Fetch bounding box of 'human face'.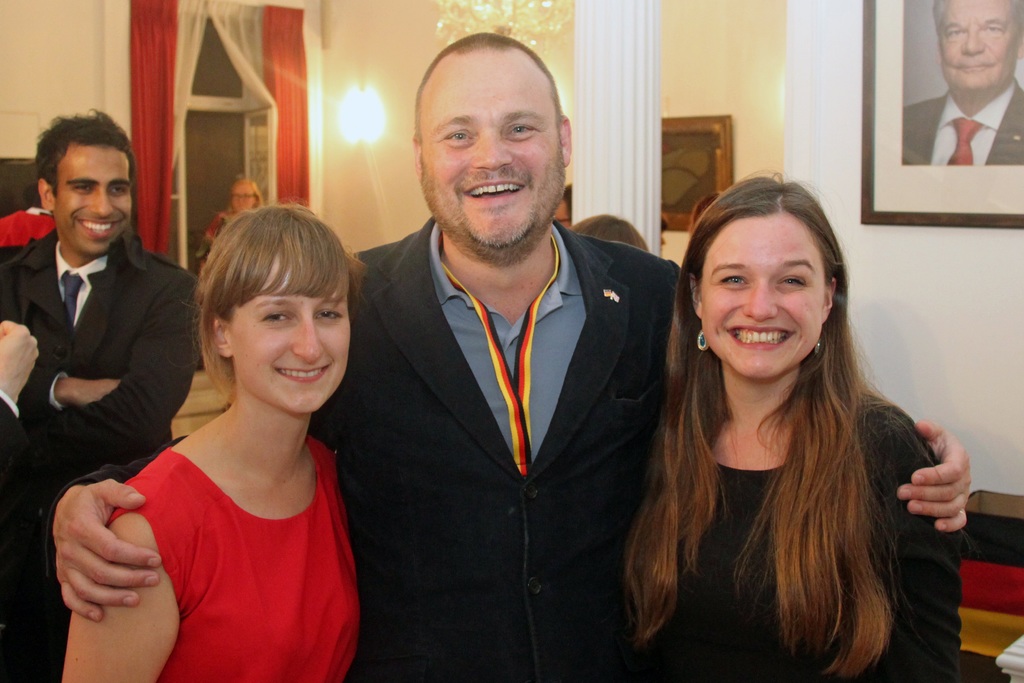
Bbox: <bbox>941, 0, 1020, 95</bbox>.
